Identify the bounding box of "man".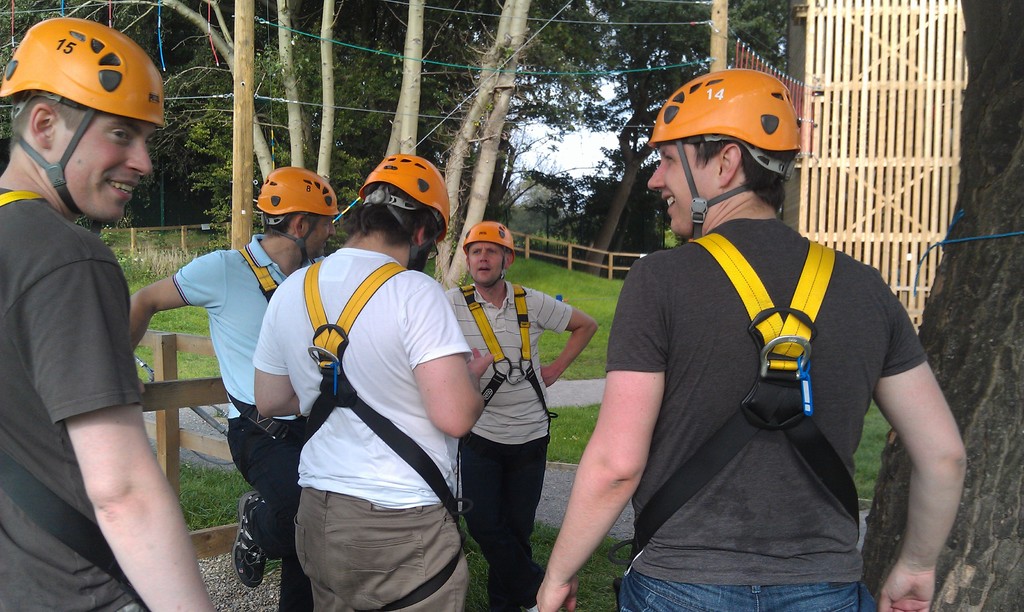
left=0, top=36, right=209, bottom=604.
